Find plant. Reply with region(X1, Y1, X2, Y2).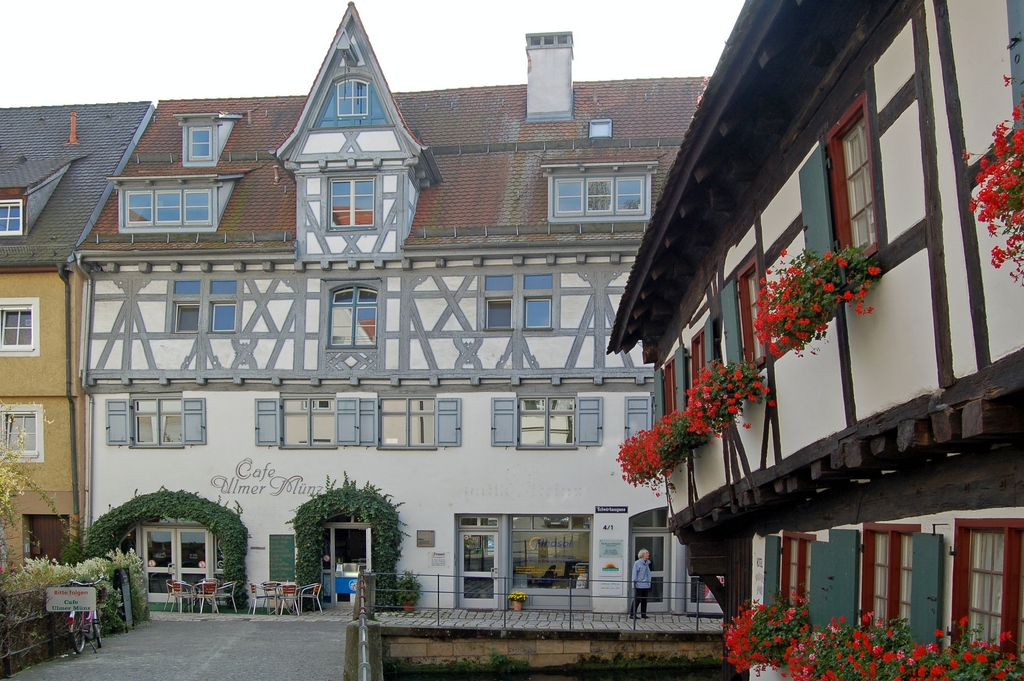
region(614, 404, 689, 496).
